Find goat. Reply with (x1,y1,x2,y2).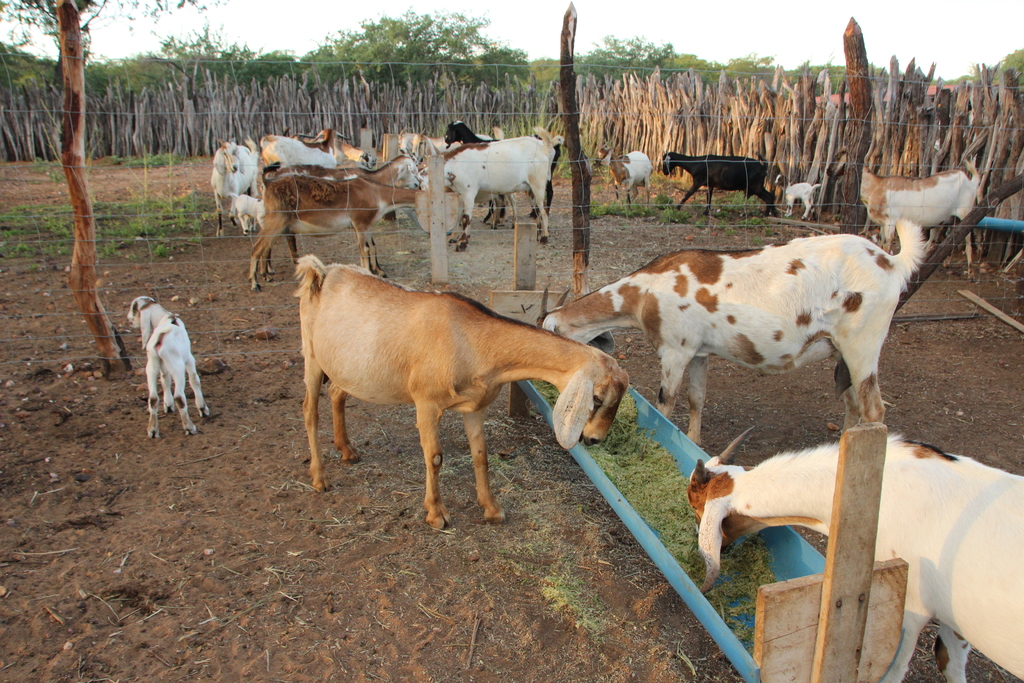
(533,213,932,453).
